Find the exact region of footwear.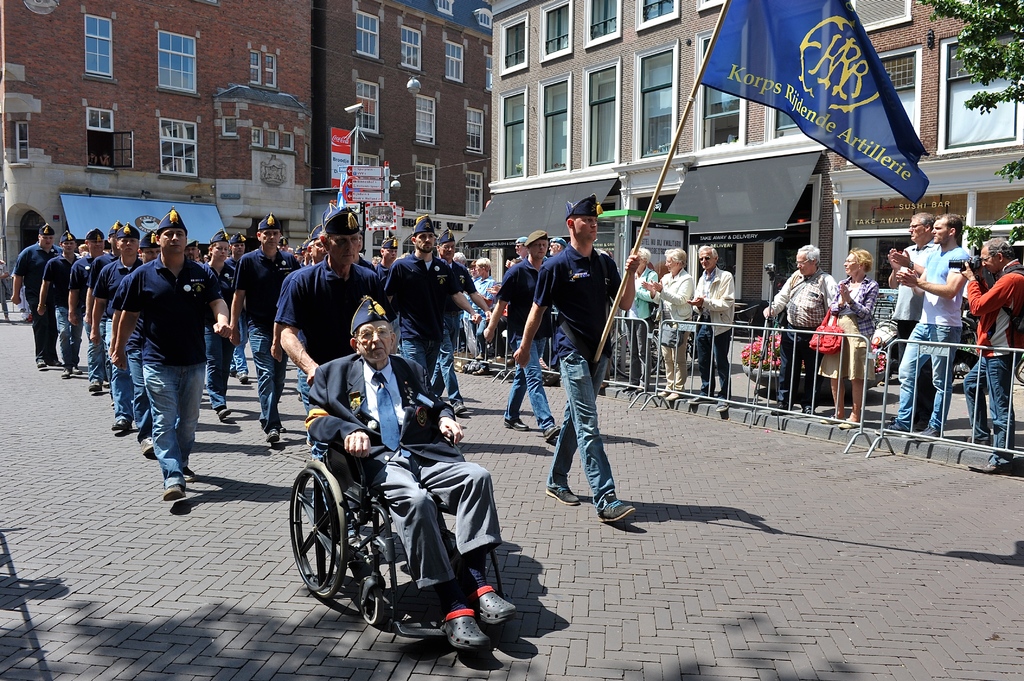
Exact region: bbox=(834, 415, 862, 431).
